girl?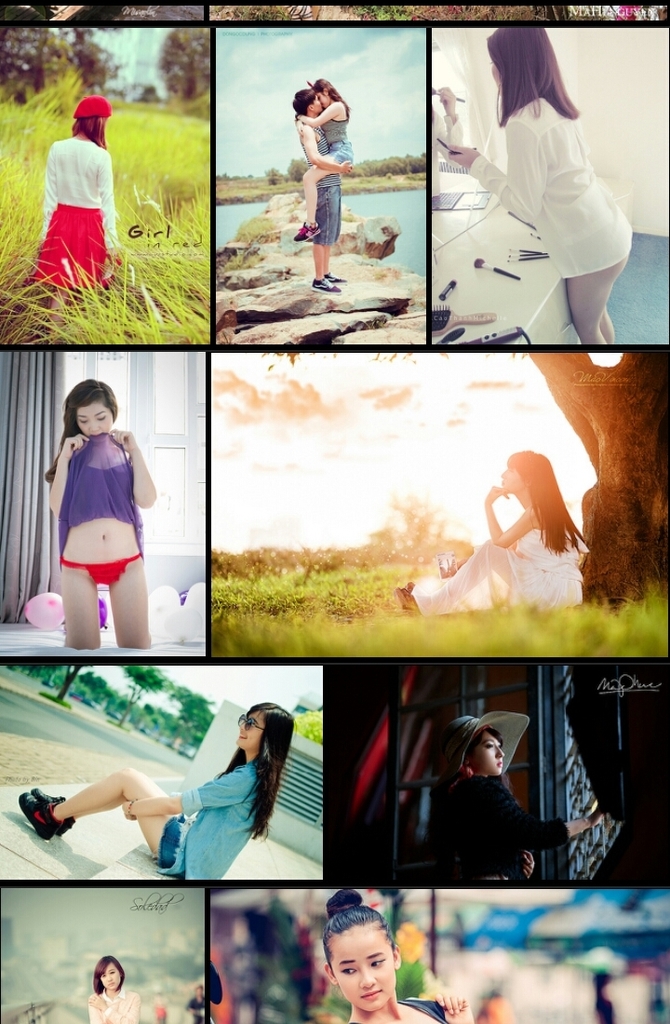
<box>90,955,133,1023</box>
